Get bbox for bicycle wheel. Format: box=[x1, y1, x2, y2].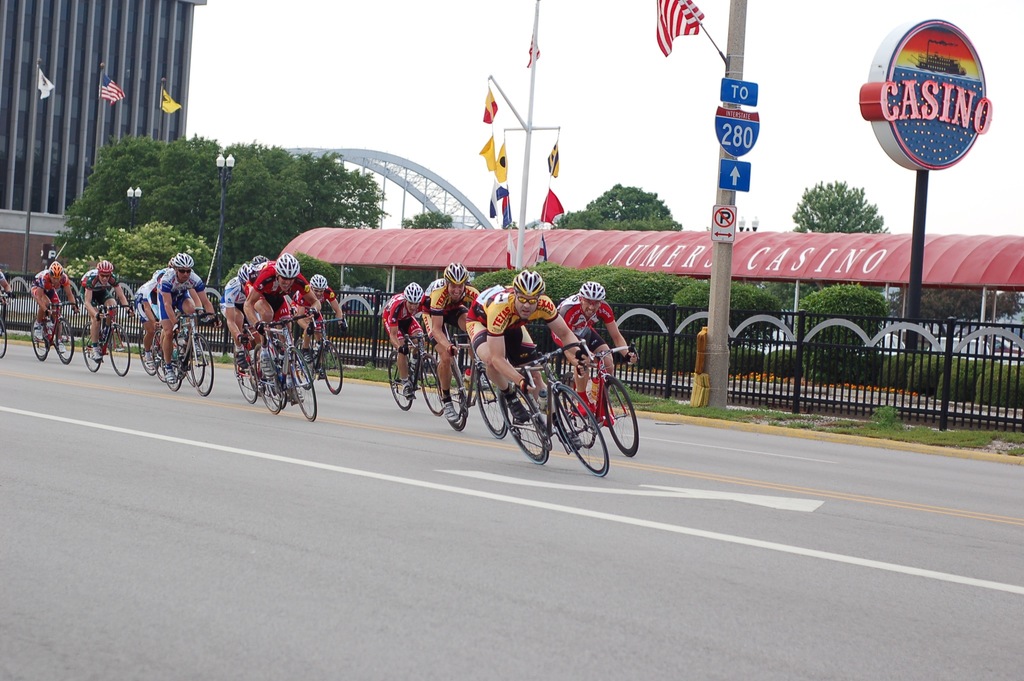
box=[419, 352, 446, 414].
